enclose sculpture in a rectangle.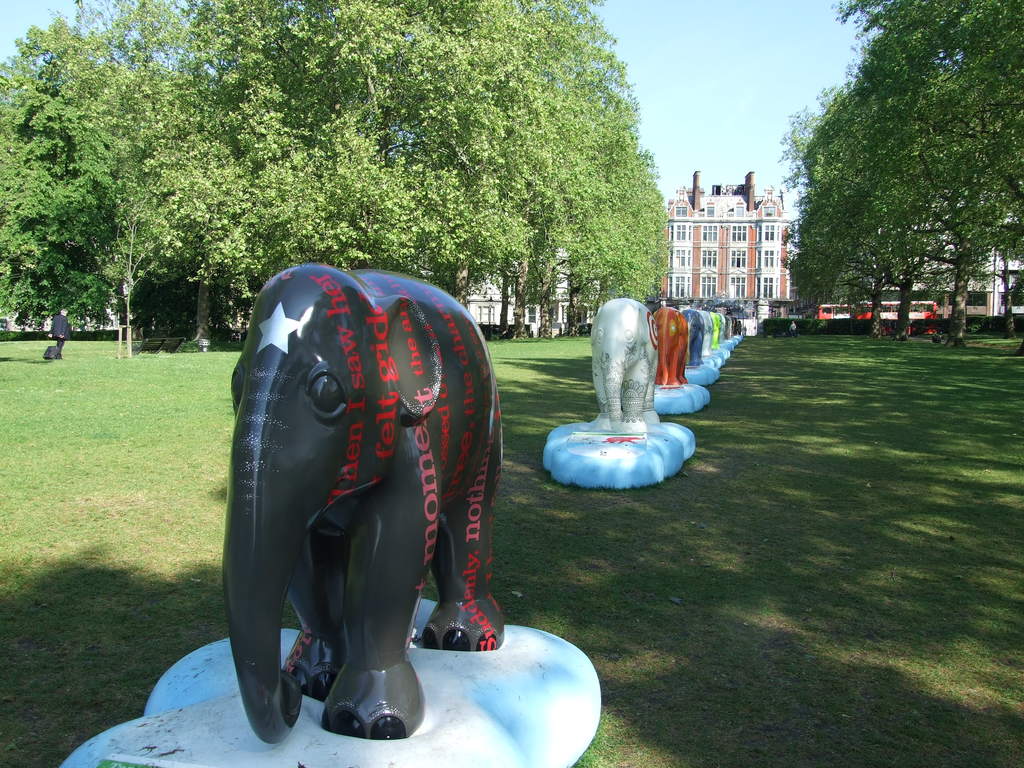
<bbox>589, 298, 667, 433</bbox>.
